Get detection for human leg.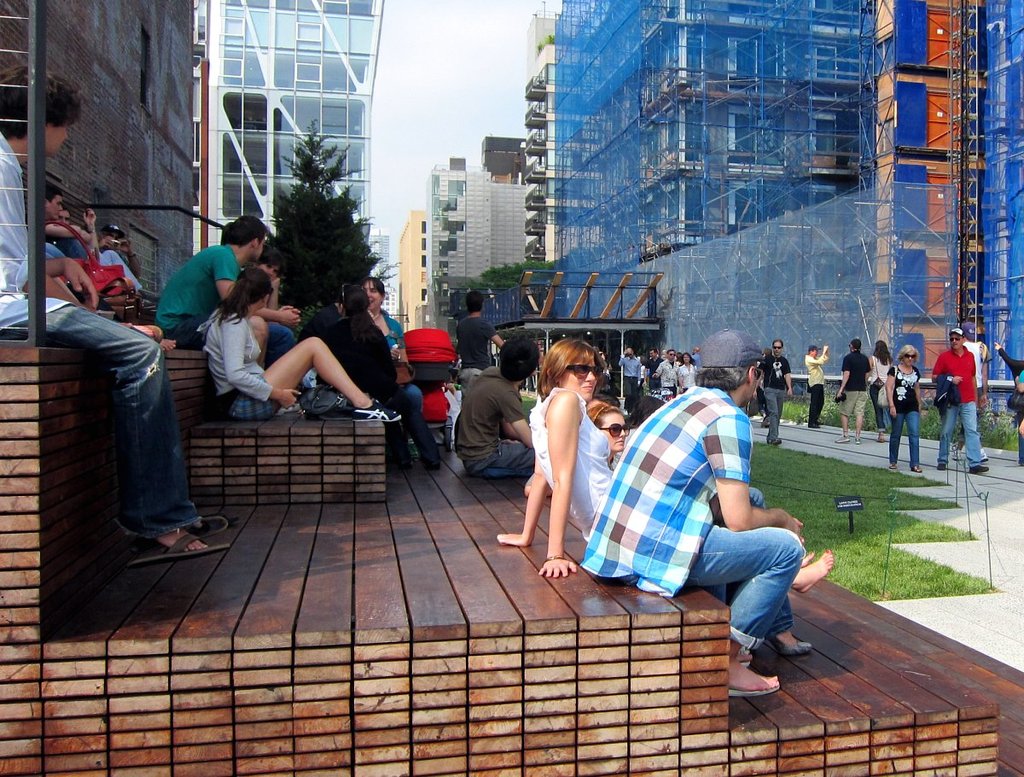
Detection: (683, 527, 806, 696).
